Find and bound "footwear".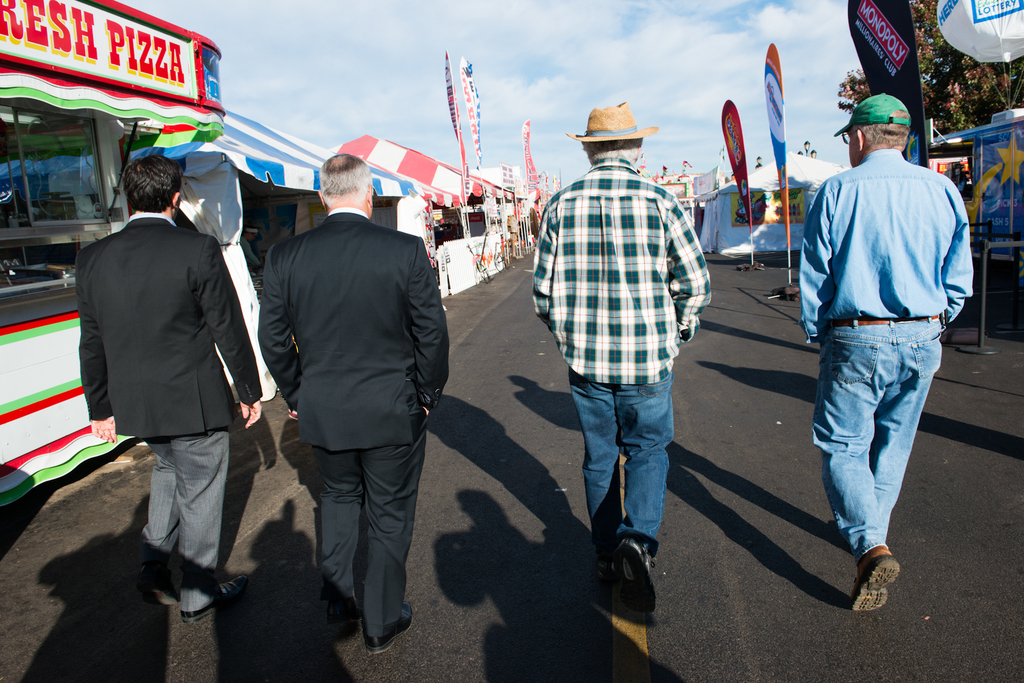
Bound: (362, 599, 412, 660).
